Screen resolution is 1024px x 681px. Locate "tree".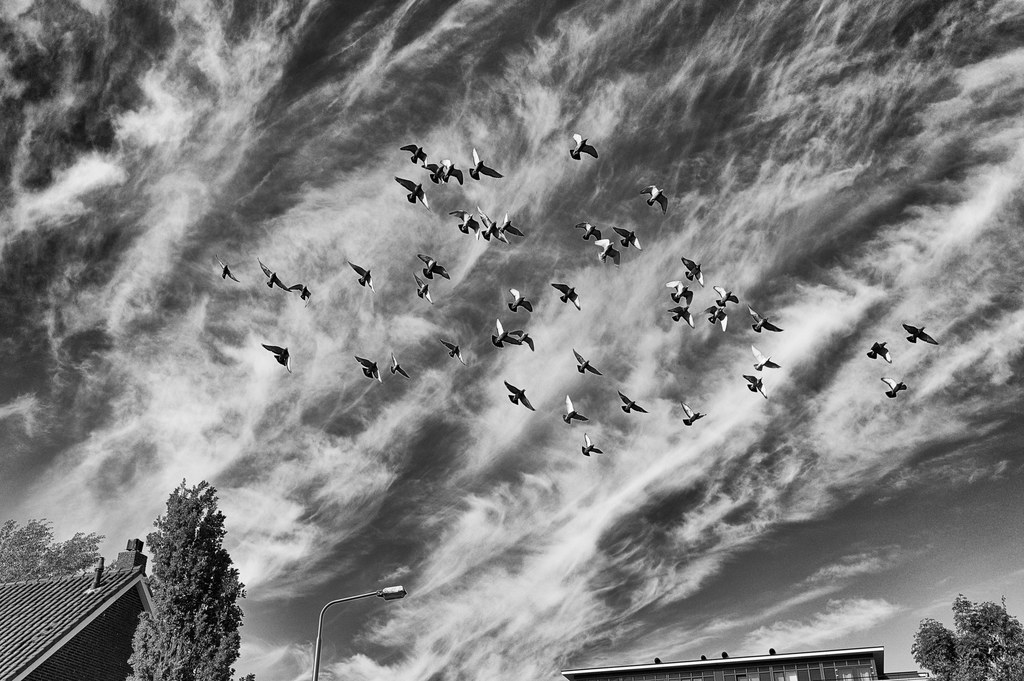
box(124, 474, 243, 673).
